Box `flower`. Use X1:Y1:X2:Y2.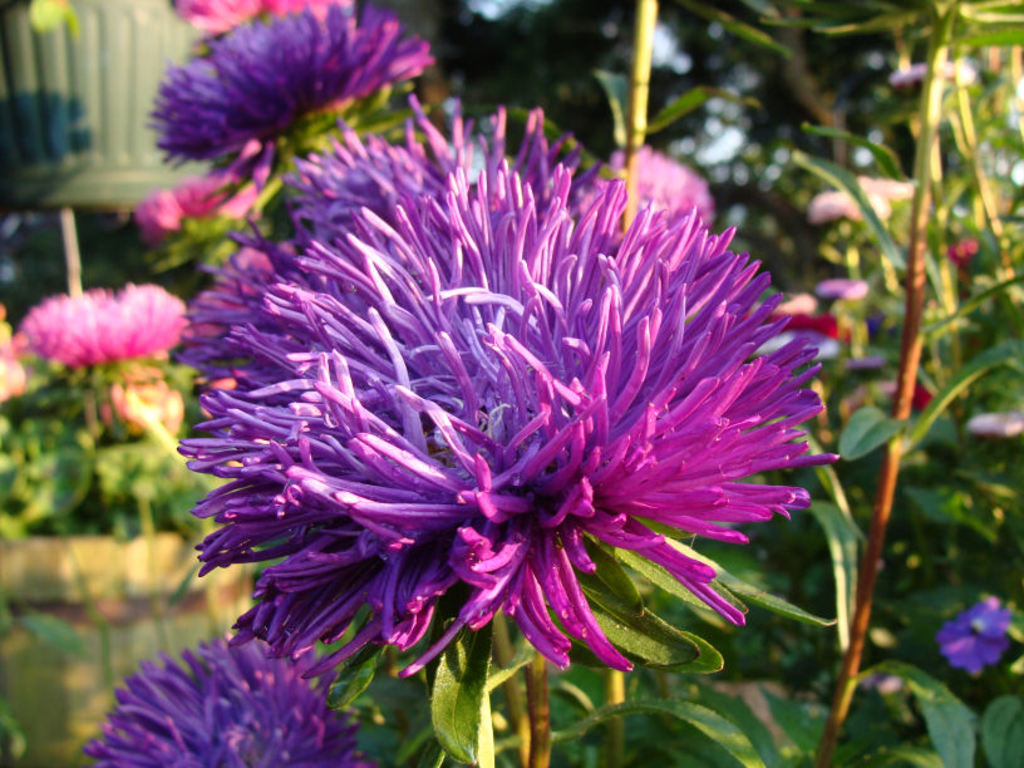
784:311:826:343.
